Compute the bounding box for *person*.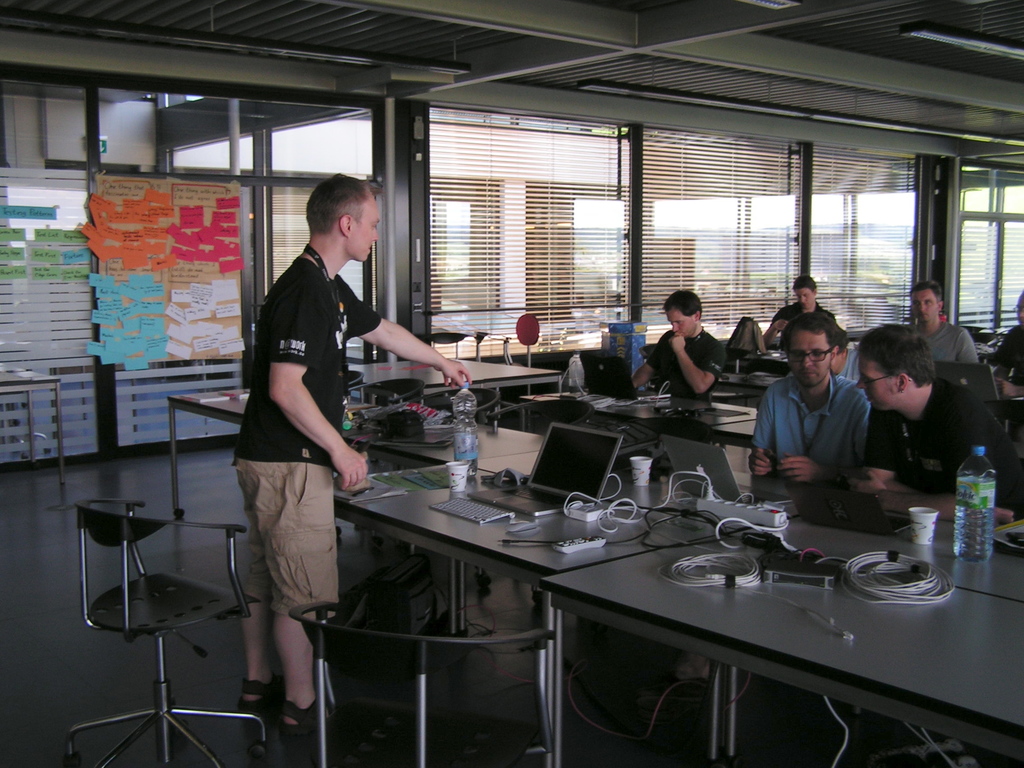
<region>225, 165, 382, 739</region>.
